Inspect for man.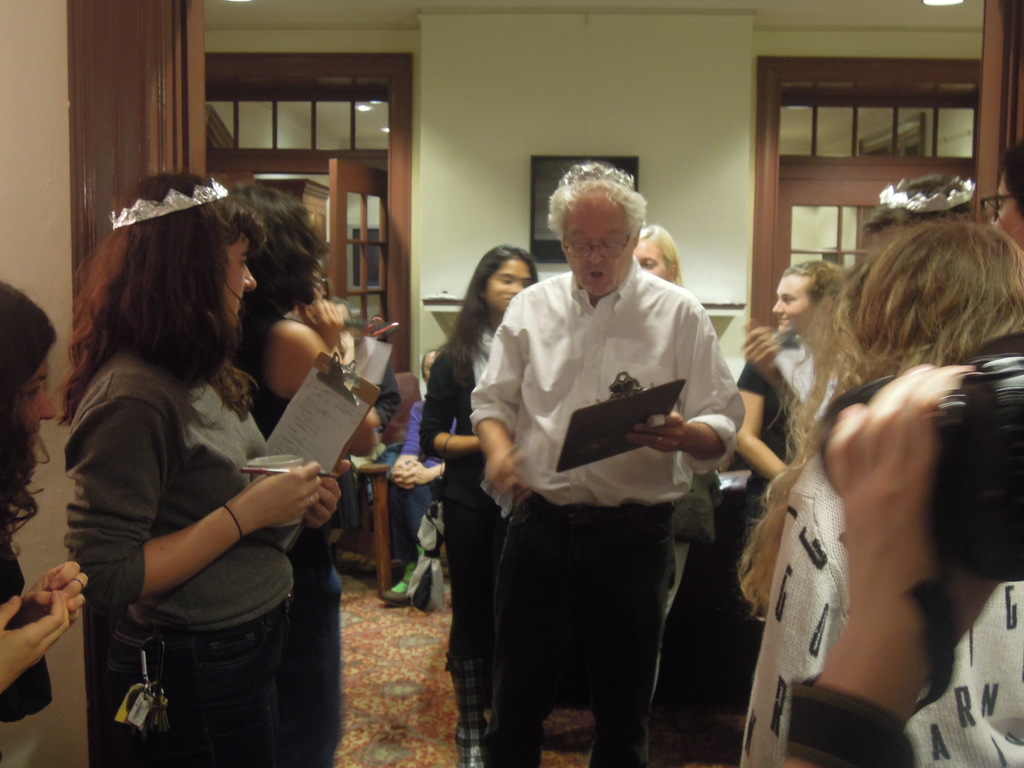
Inspection: left=455, top=179, right=749, bottom=739.
